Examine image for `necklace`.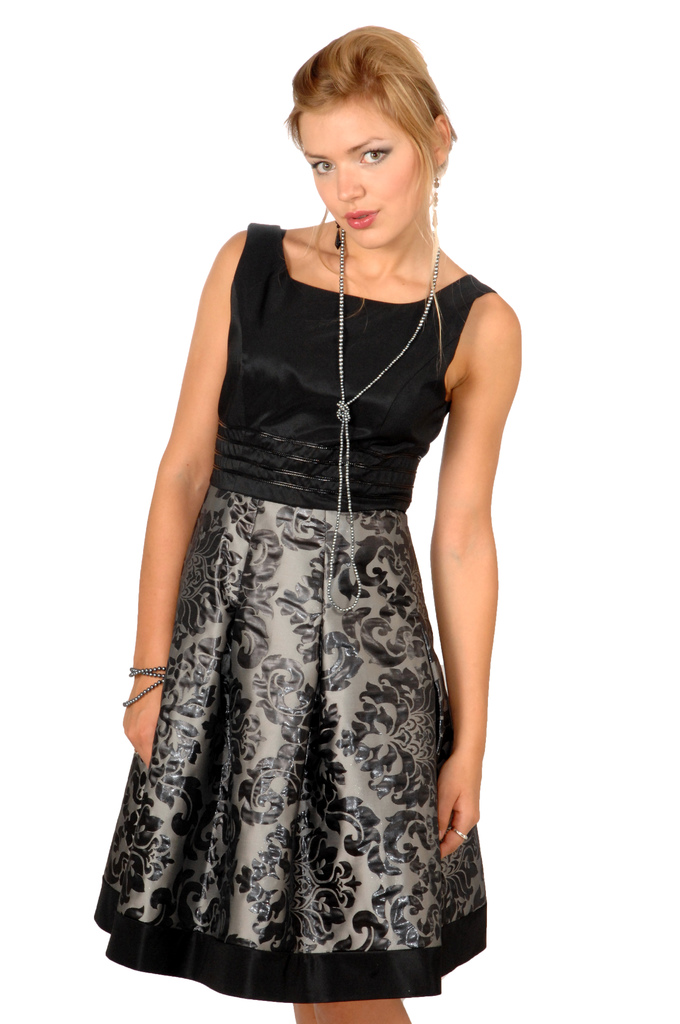
Examination result: locate(339, 229, 437, 611).
